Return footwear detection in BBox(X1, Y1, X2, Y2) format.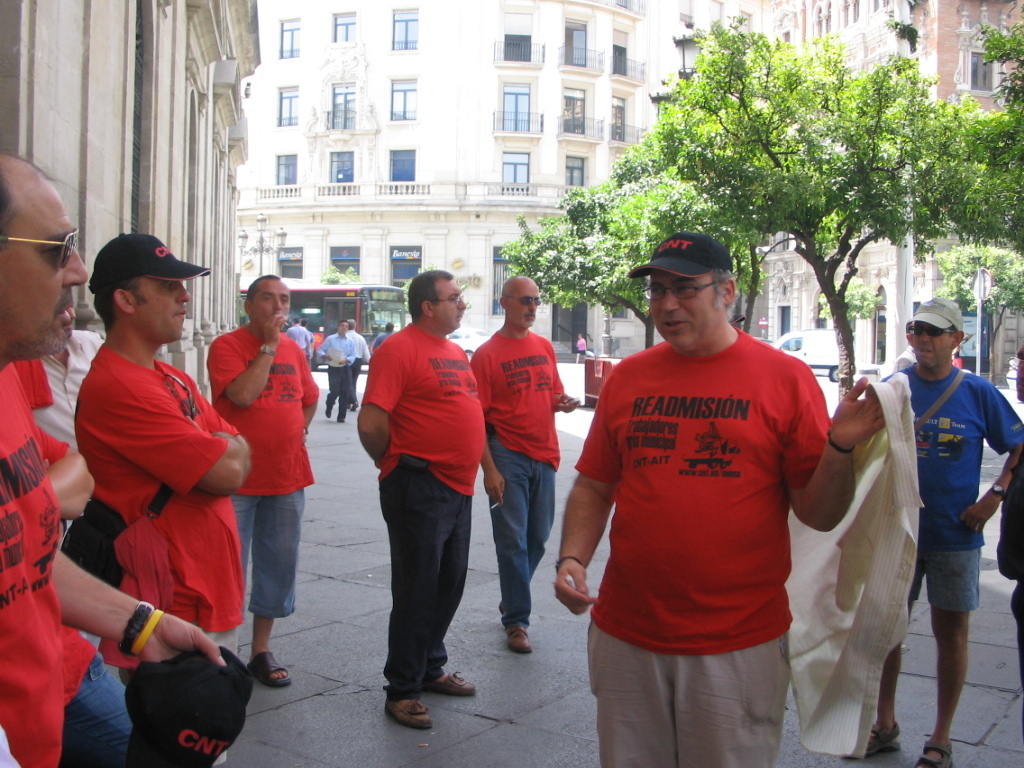
BBox(379, 687, 433, 730).
